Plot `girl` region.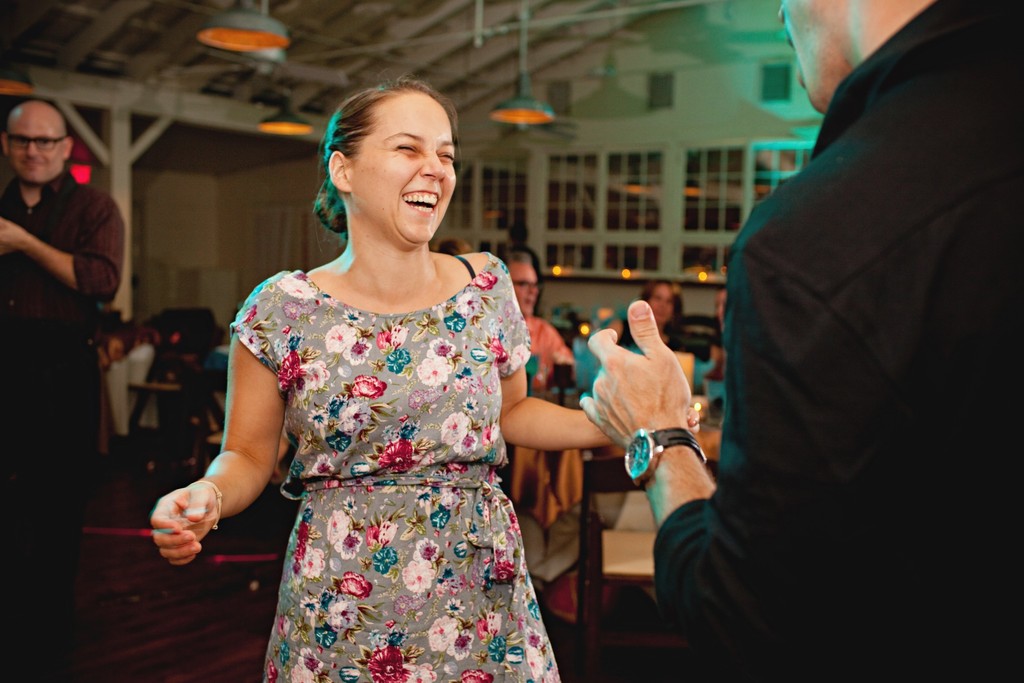
Plotted at 146:84:608:682.
